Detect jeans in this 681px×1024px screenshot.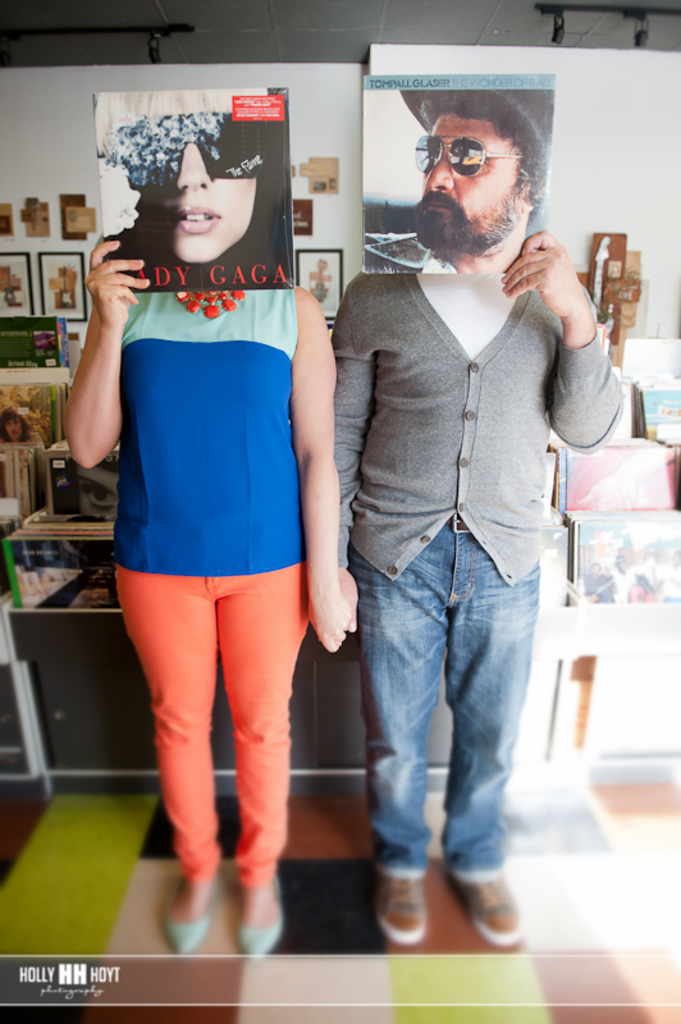
Detection: select_region(337, 512, 556, 936).
